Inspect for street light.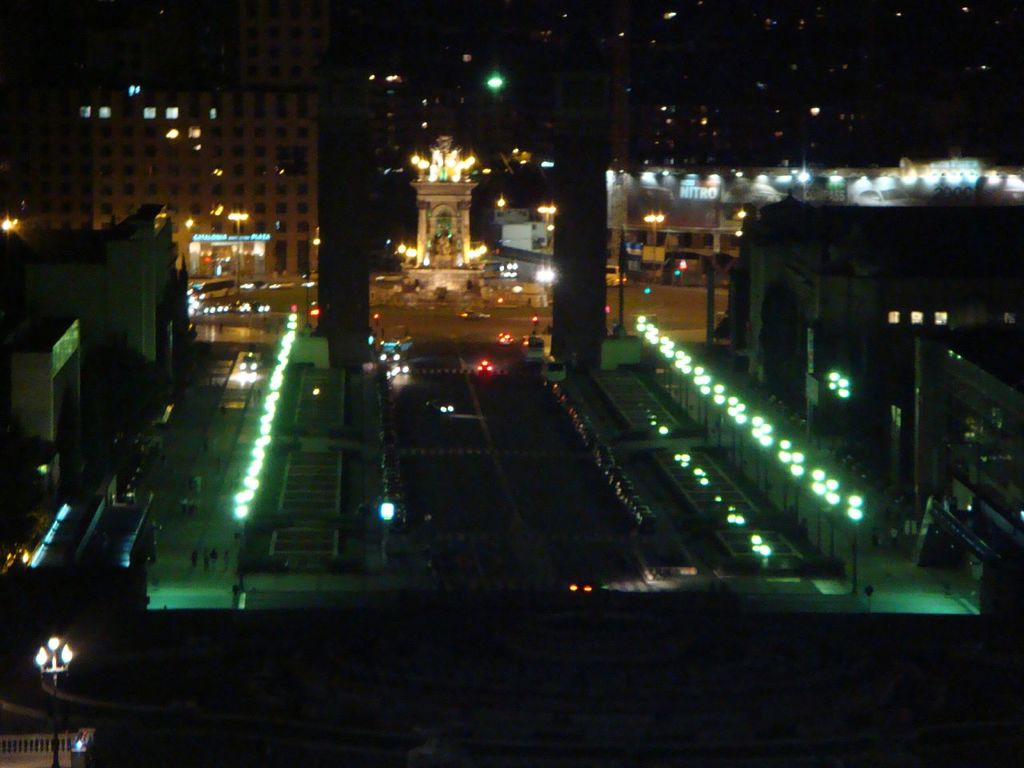
Inspection: <box>534,204,558,232</box>.
